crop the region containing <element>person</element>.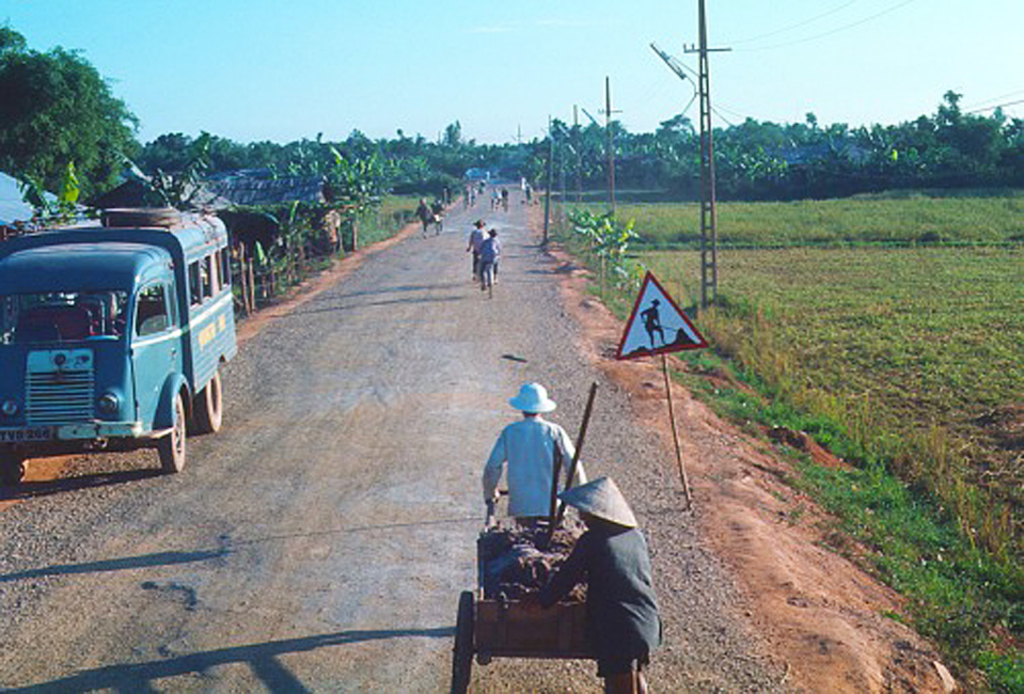
Crop region: {"x1": 492, "y1": 186, "x2": 500, "y2": 208}.
